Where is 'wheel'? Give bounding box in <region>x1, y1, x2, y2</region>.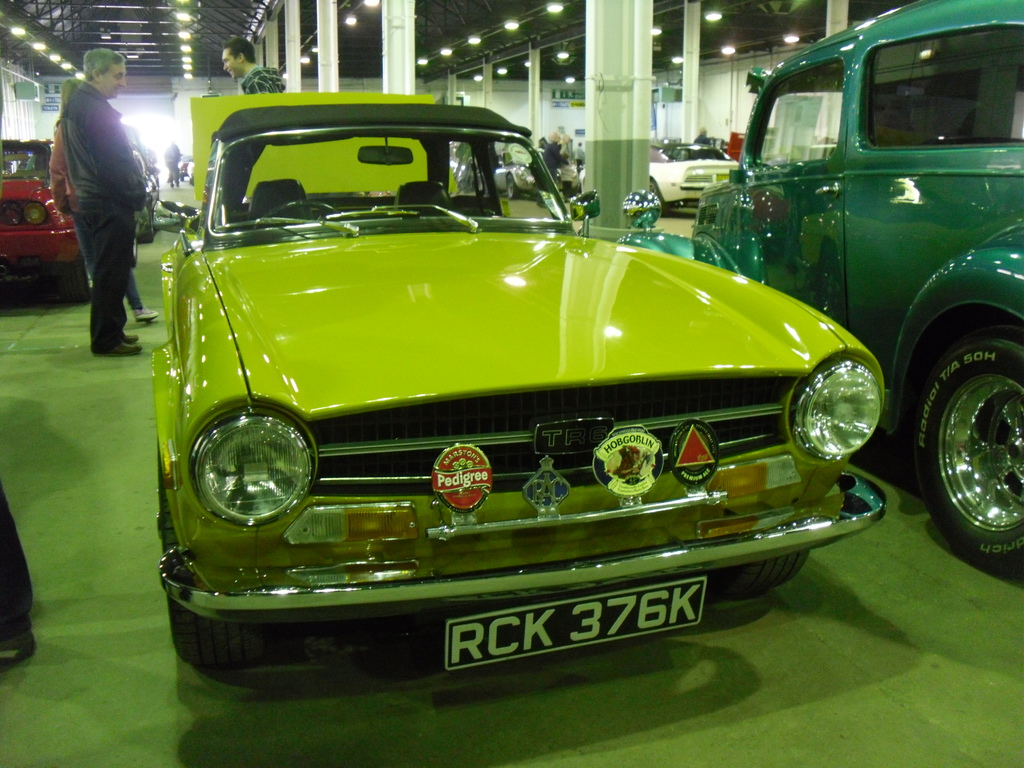
<region>718, 550, 812, 593</region>.
